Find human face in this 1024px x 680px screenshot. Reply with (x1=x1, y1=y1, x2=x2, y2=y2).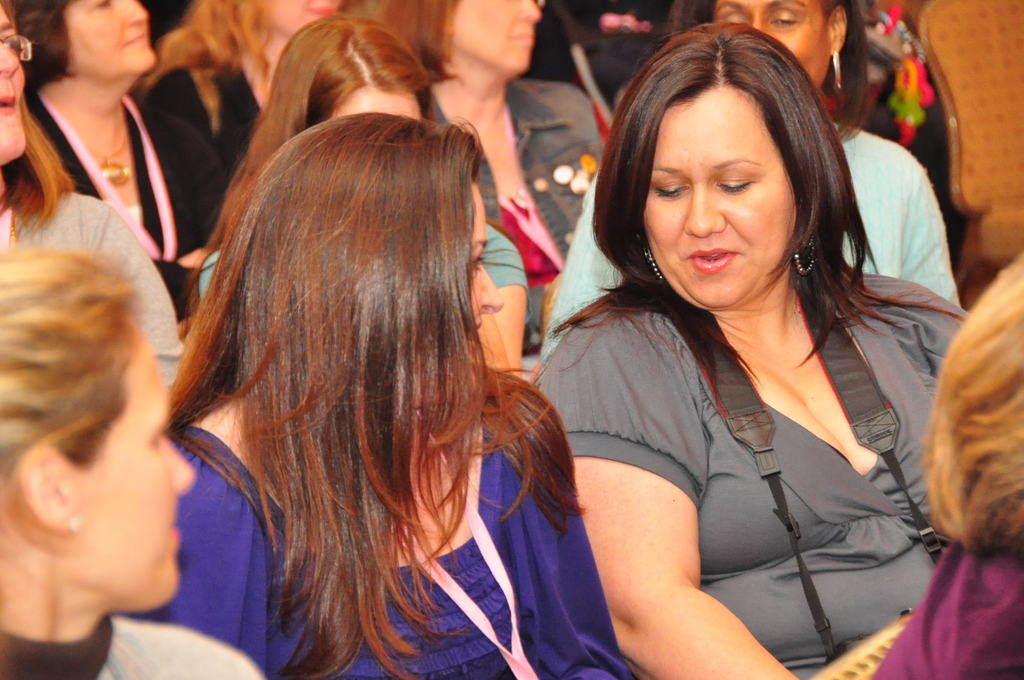
(x1=716, y1=0, x2=836, y2=89).
